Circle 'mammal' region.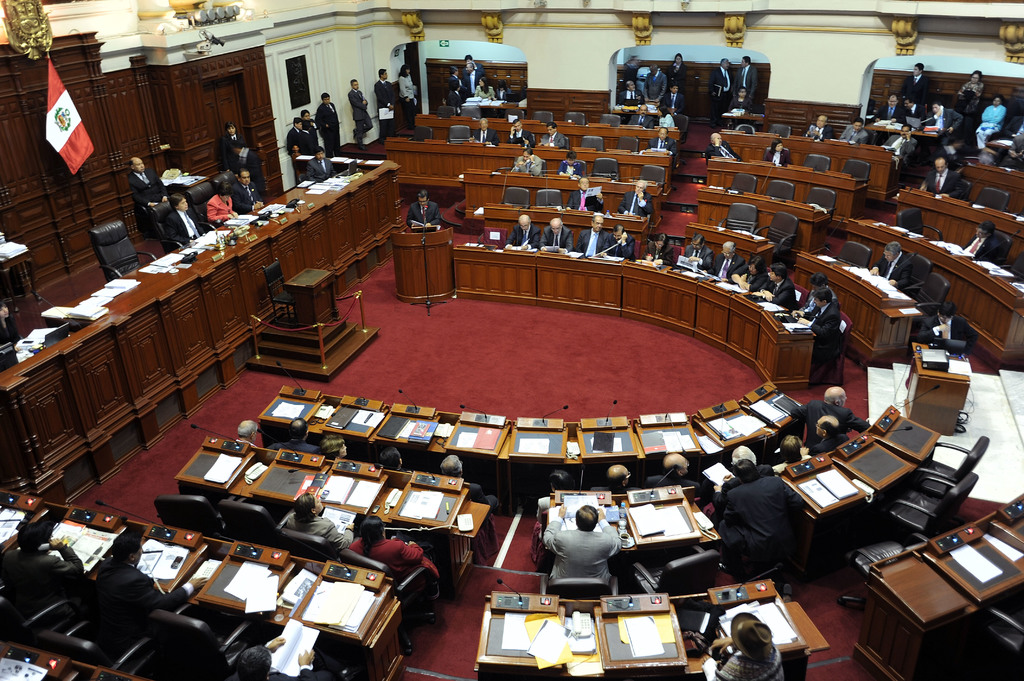
Region: l=1007, t=136, r=1023, b=172.
